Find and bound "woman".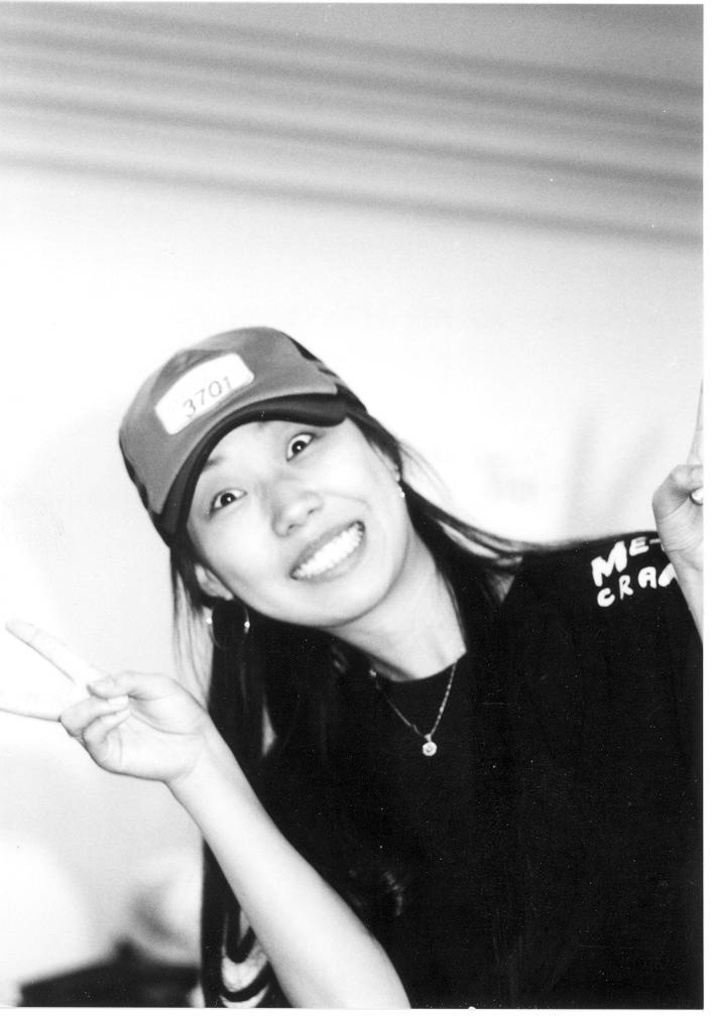
Bound: [x1=10, y1=300, x2=698, y2=1023].
